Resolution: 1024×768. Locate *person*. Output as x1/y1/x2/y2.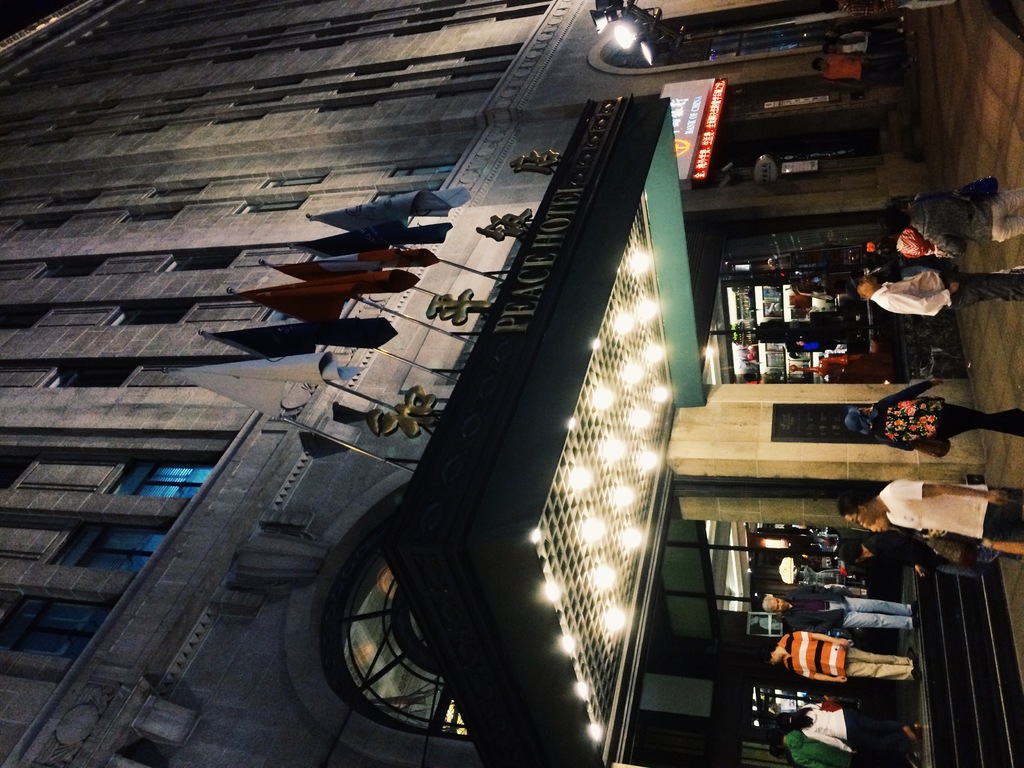
774/701/915/759.
